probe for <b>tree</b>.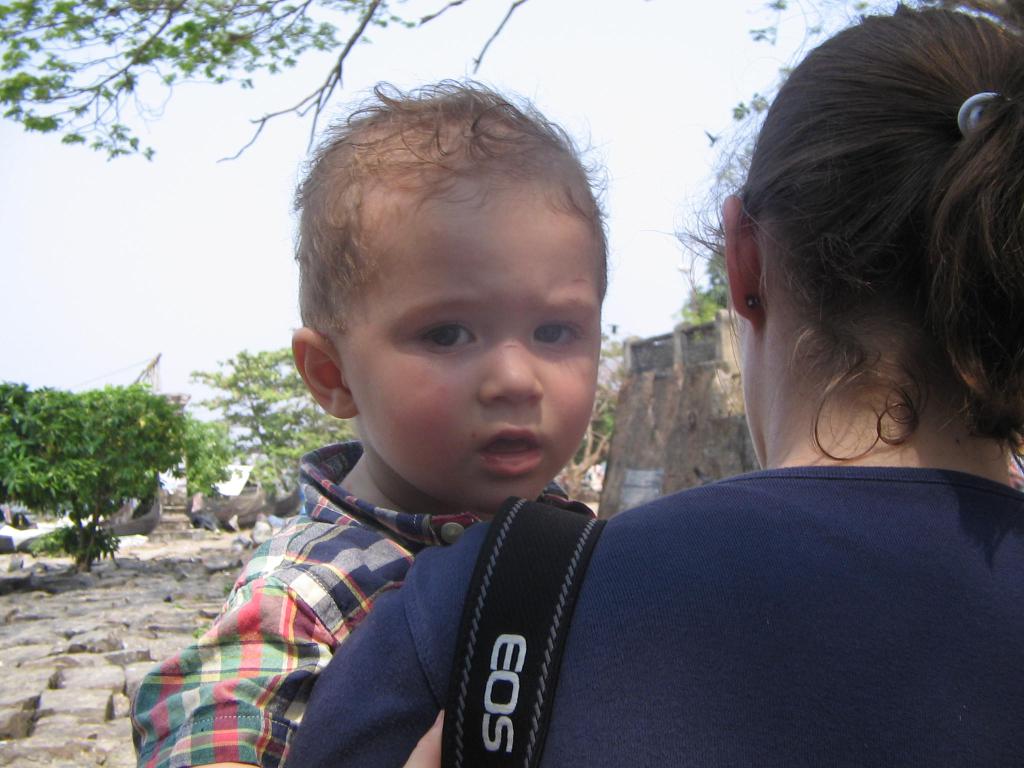
Probe result: bbox=(1, 0, 540, 168).
